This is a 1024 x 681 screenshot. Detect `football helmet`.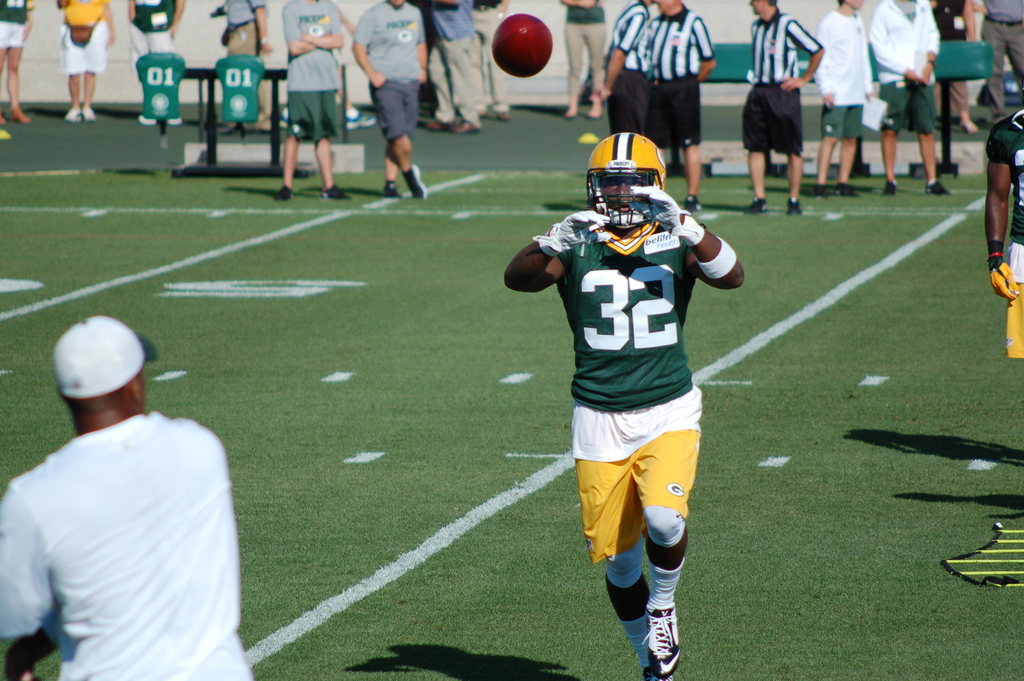
locate(580, 136, 665, 234).
